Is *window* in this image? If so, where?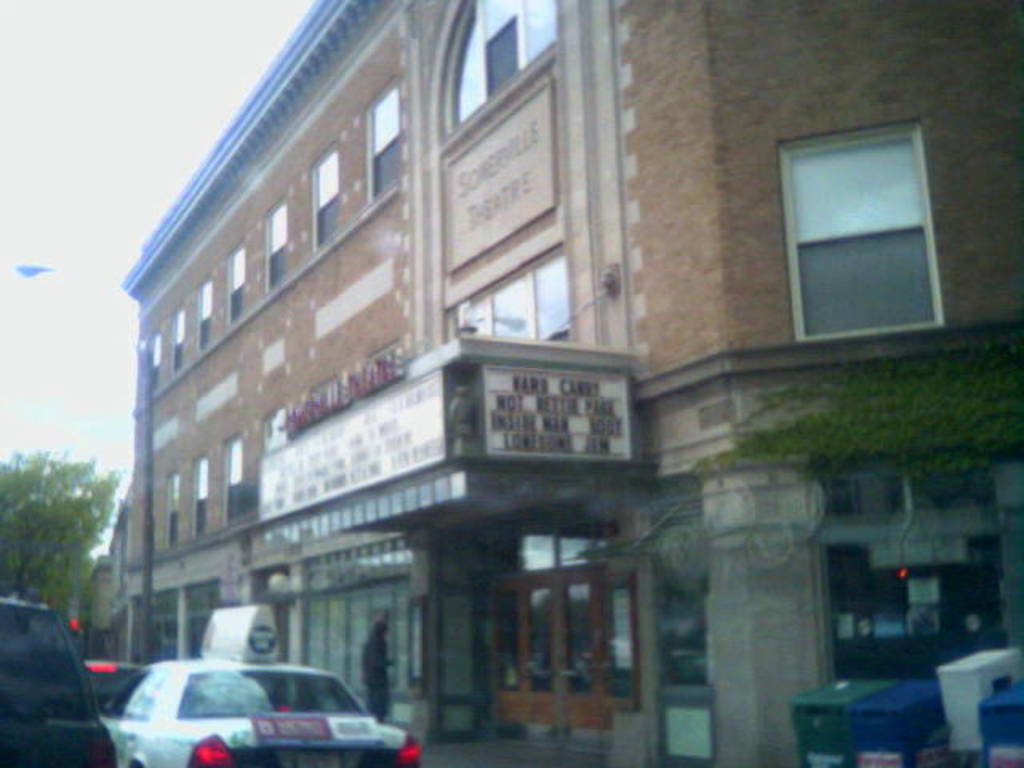
Yes, at crop(229, 245, 245, 331).
